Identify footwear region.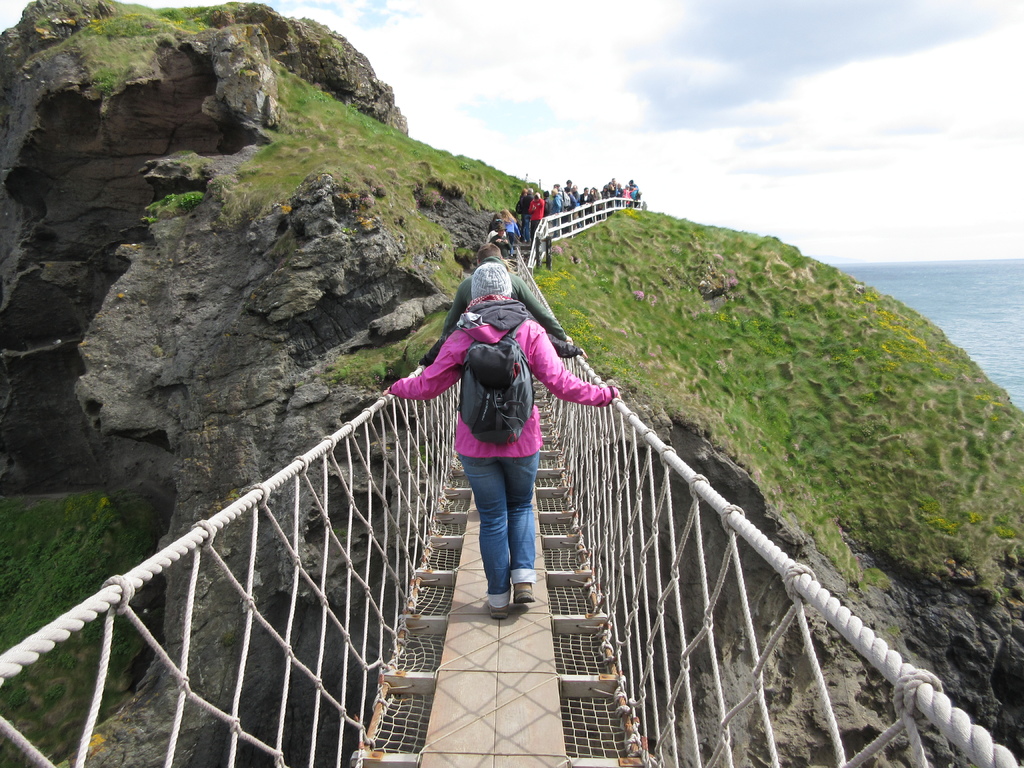
Region: [485, 605, 514, 618].
